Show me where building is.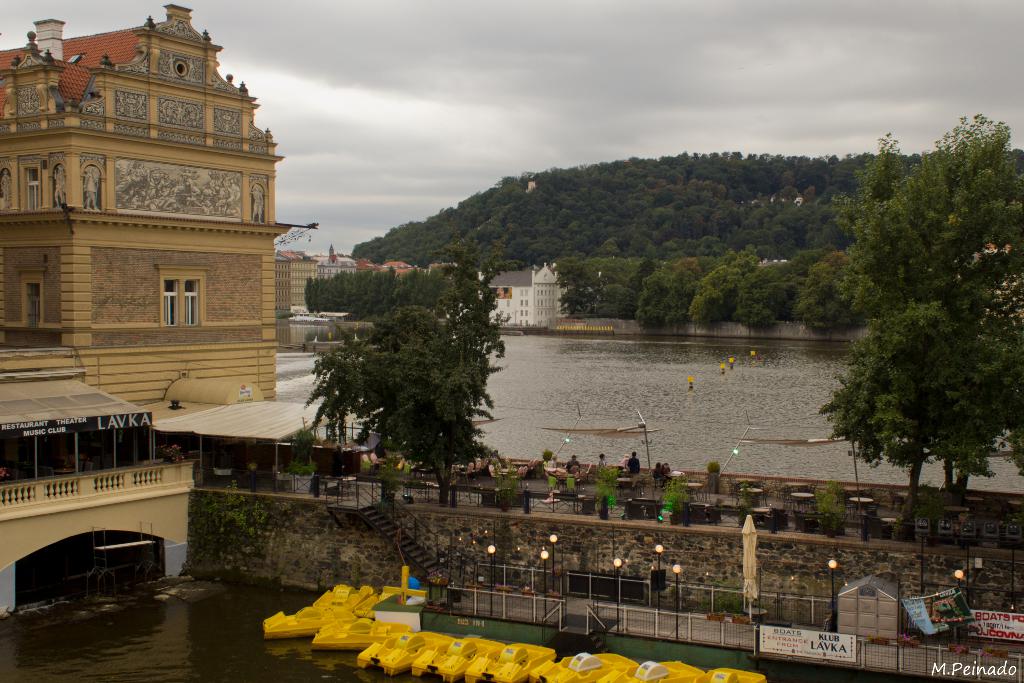
building is at x1=275 y1=246 x2=356 y2=312.
